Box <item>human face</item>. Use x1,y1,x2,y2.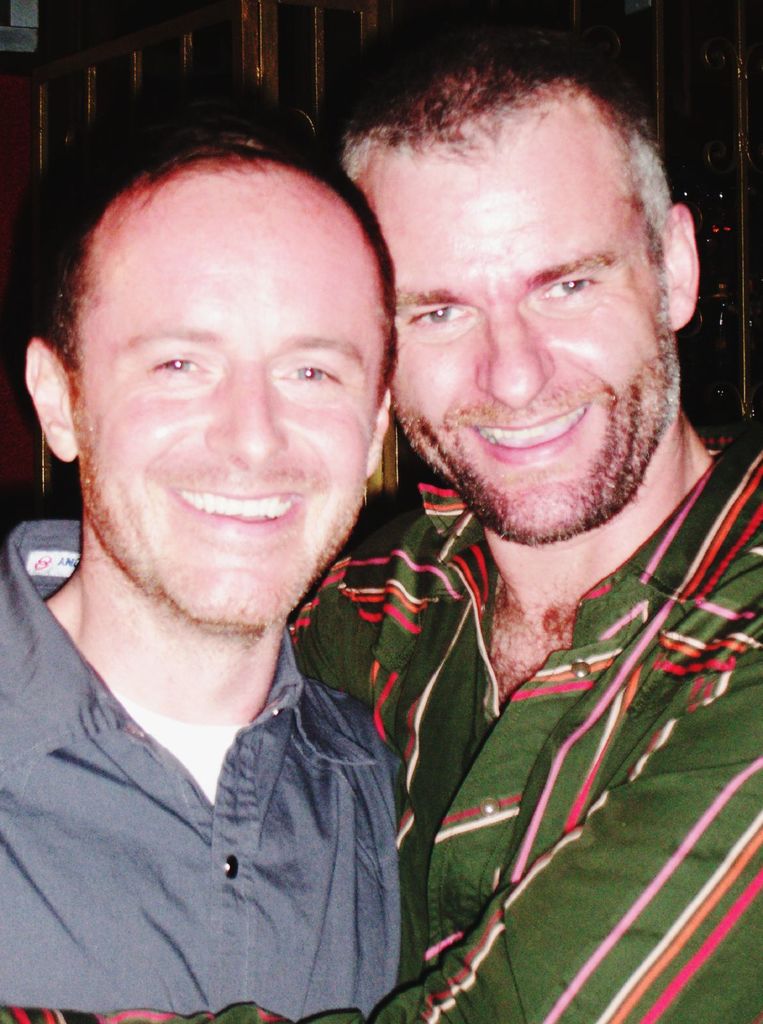
73,161,377,632.
